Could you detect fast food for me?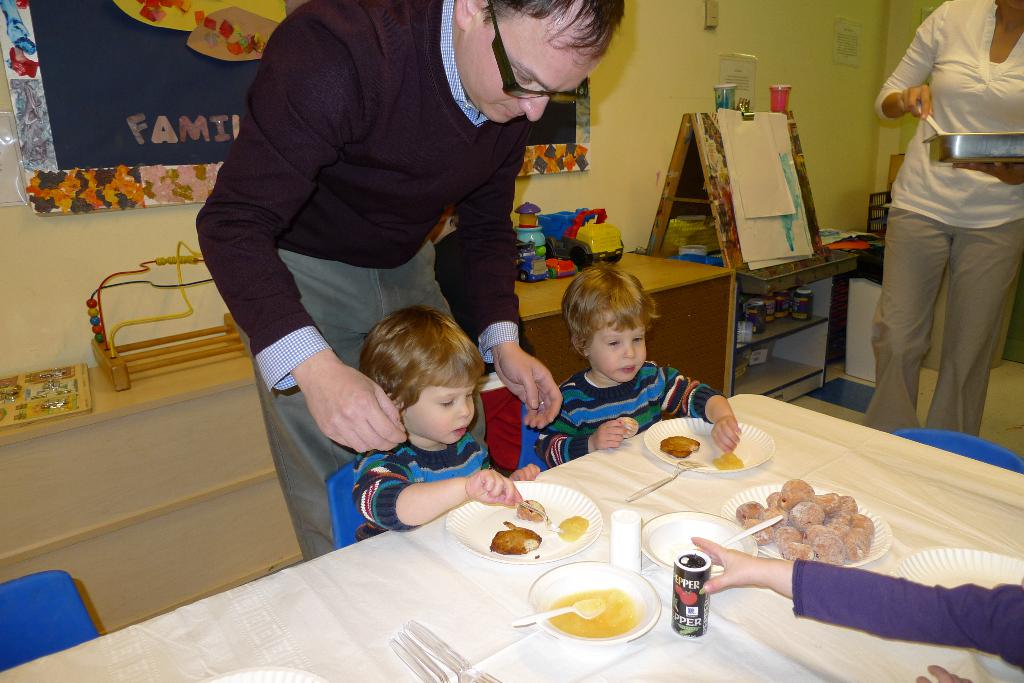
Detection result: BBox(767, 492, 792, 506).
